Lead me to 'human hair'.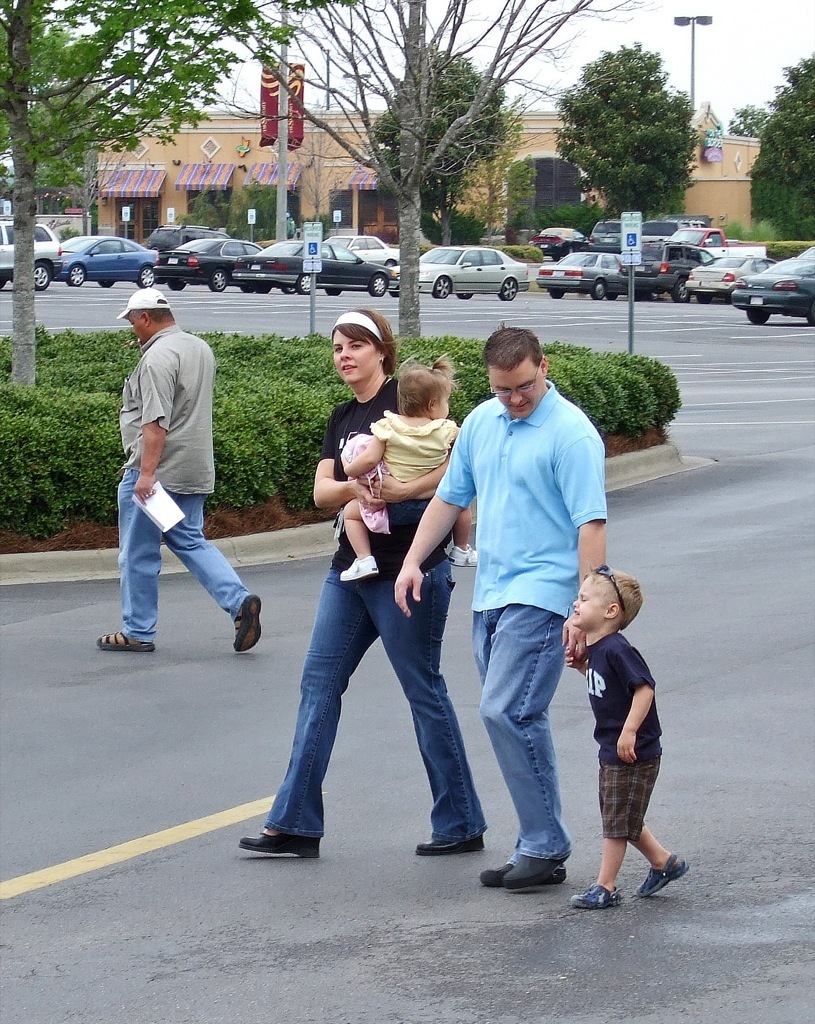
Lead to 329/306/396/377.
